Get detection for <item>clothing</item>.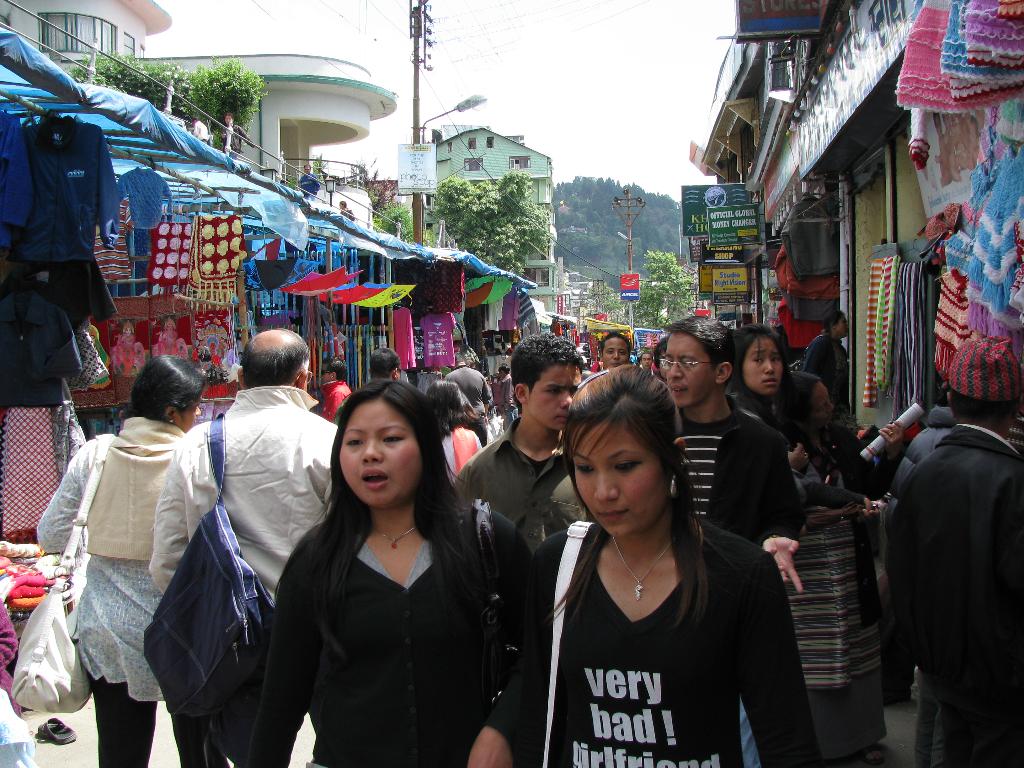
Detection: locate(520, 291, 540, 324).
